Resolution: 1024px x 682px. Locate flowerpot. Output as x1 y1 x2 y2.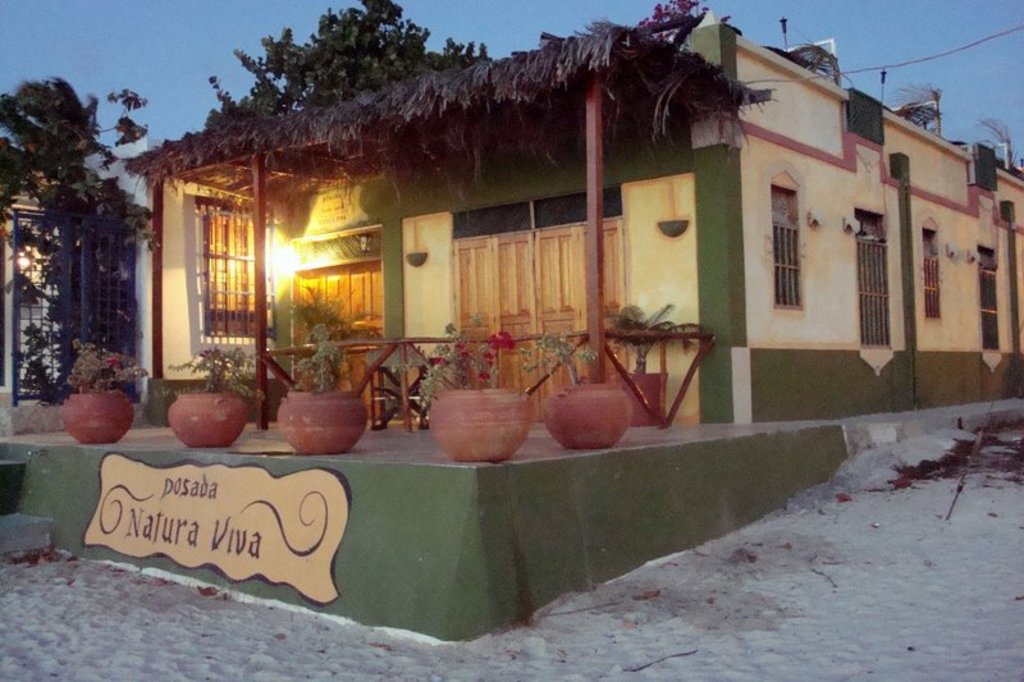
426 385 540 464.
